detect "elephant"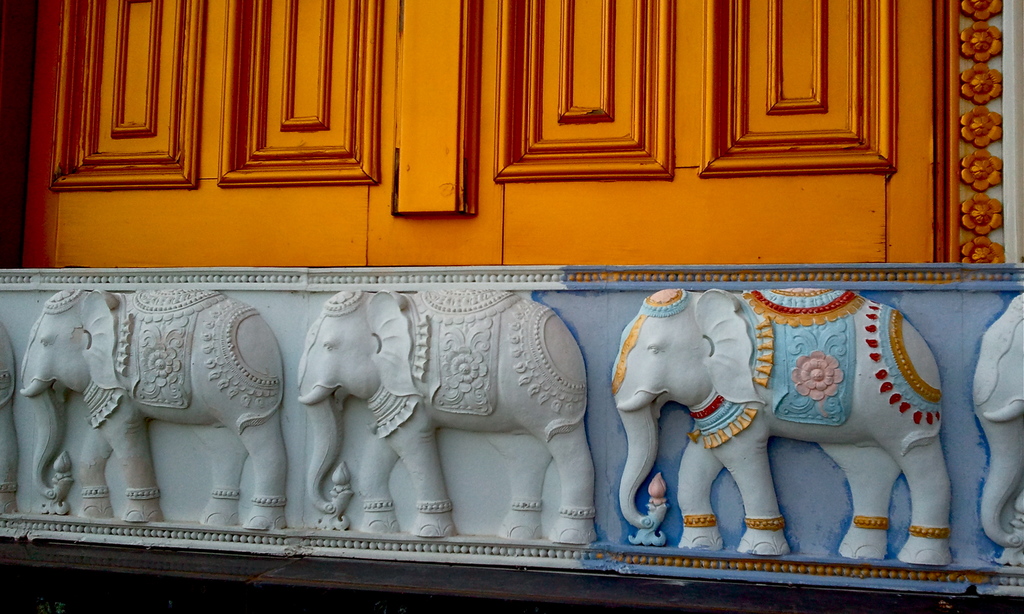
region(608, 284, 953, 566)
